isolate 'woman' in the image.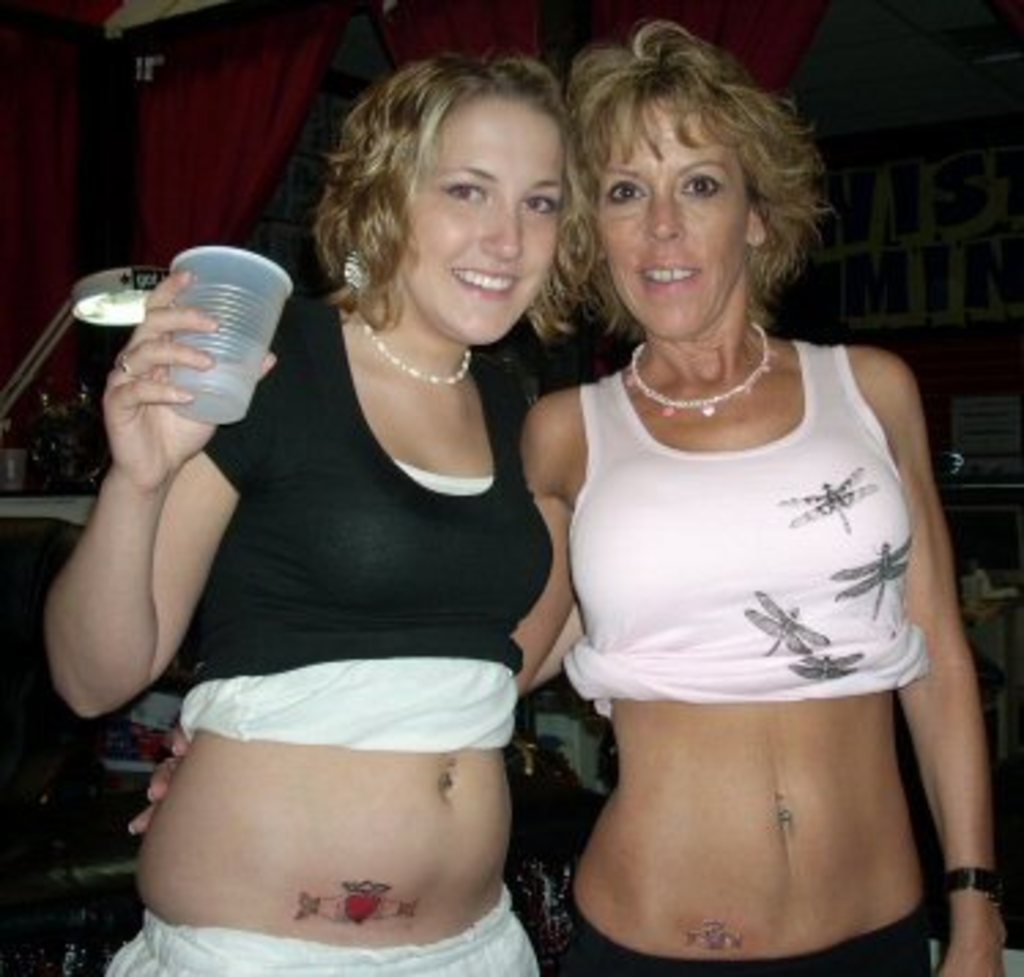
Isolated region: 487 33 980 969.
